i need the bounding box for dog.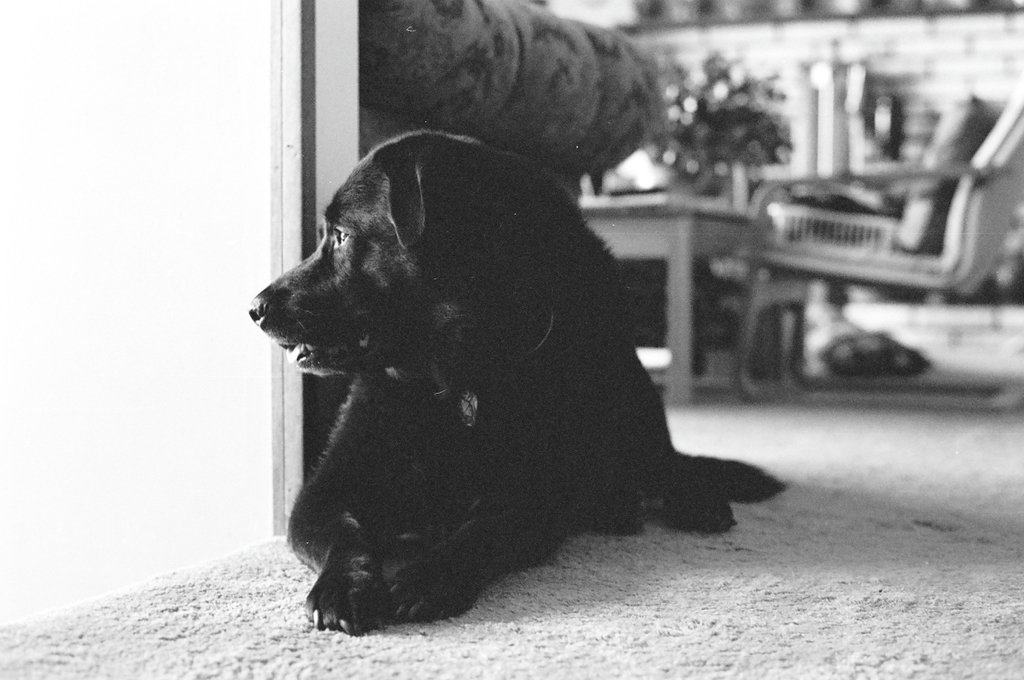
Here it is: crop(249, 133, 787, 638).
